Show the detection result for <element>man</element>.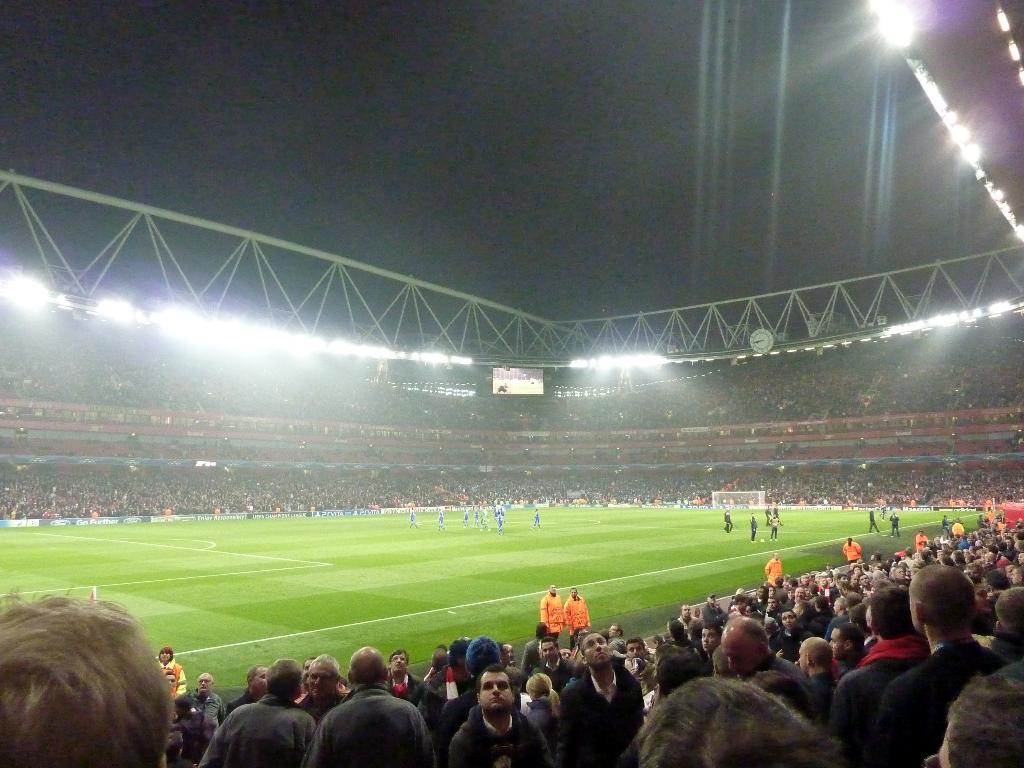
detection(529, 506, 541, 529).
